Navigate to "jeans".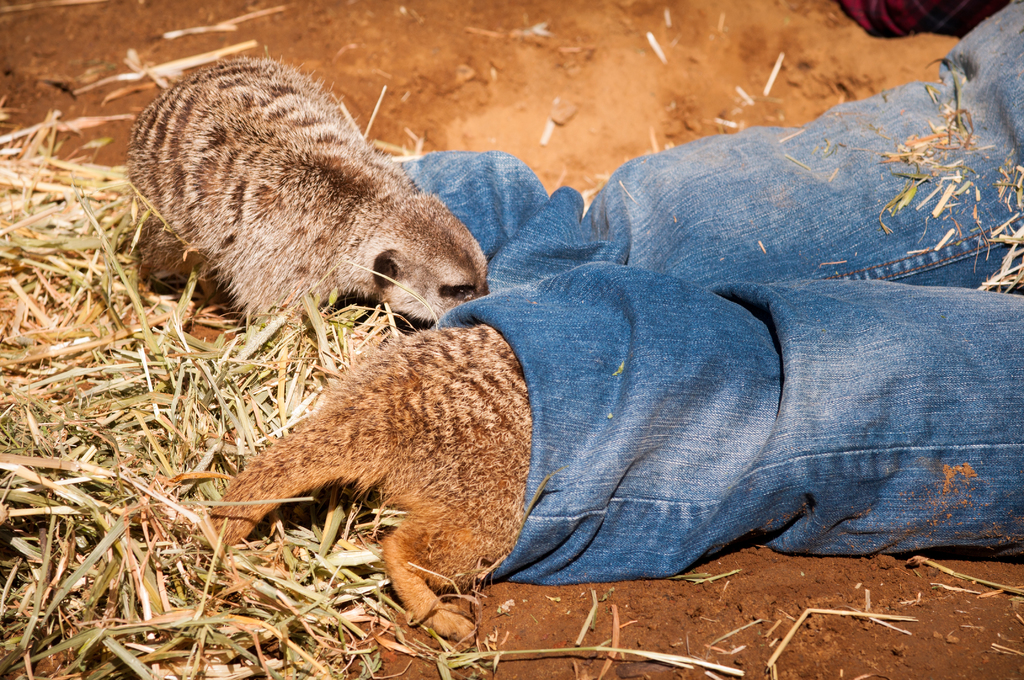
Navigation target: pyautogui.locateOnScreen(396, 0, 1023, 587).
